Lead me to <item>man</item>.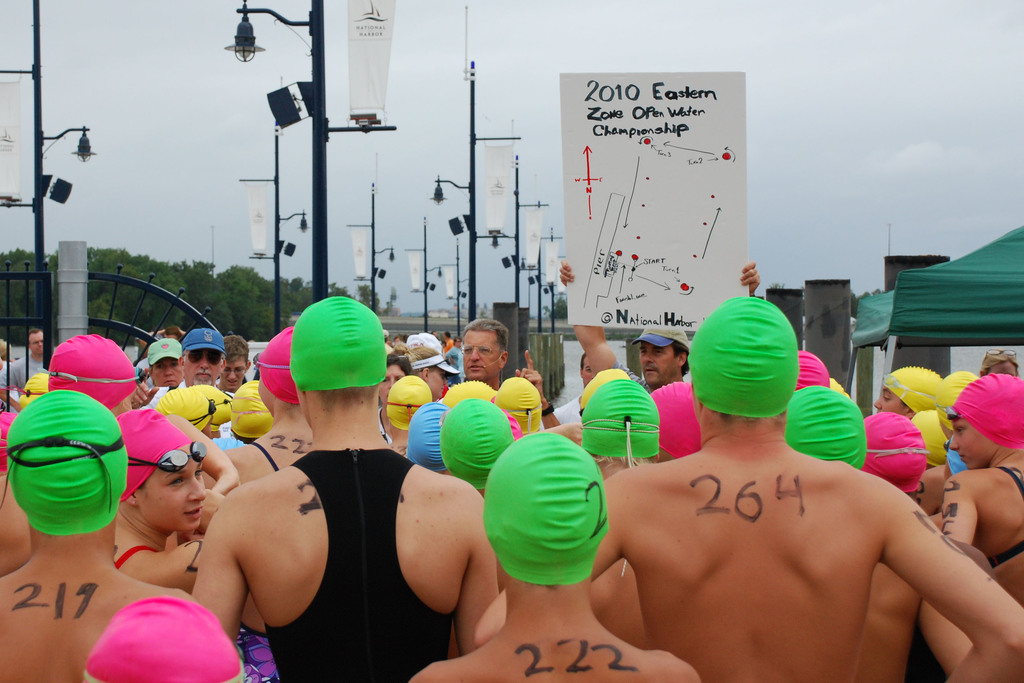
Lead to [191, 292, 499, 682].
